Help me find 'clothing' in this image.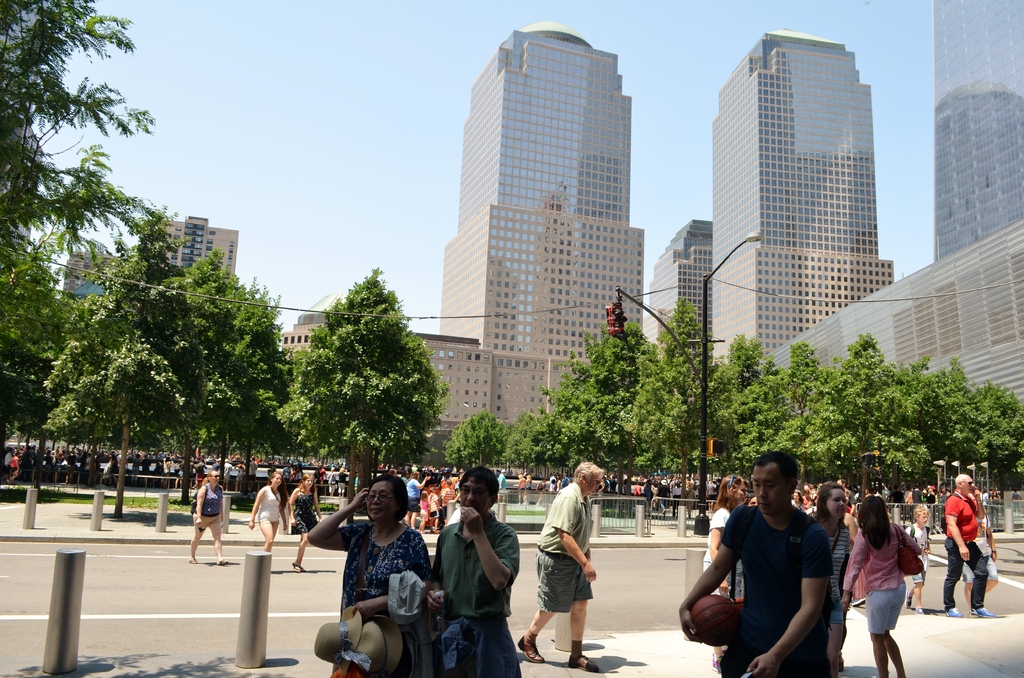
Found it: <bbox>291, 487, 321, 536</bbox>.
